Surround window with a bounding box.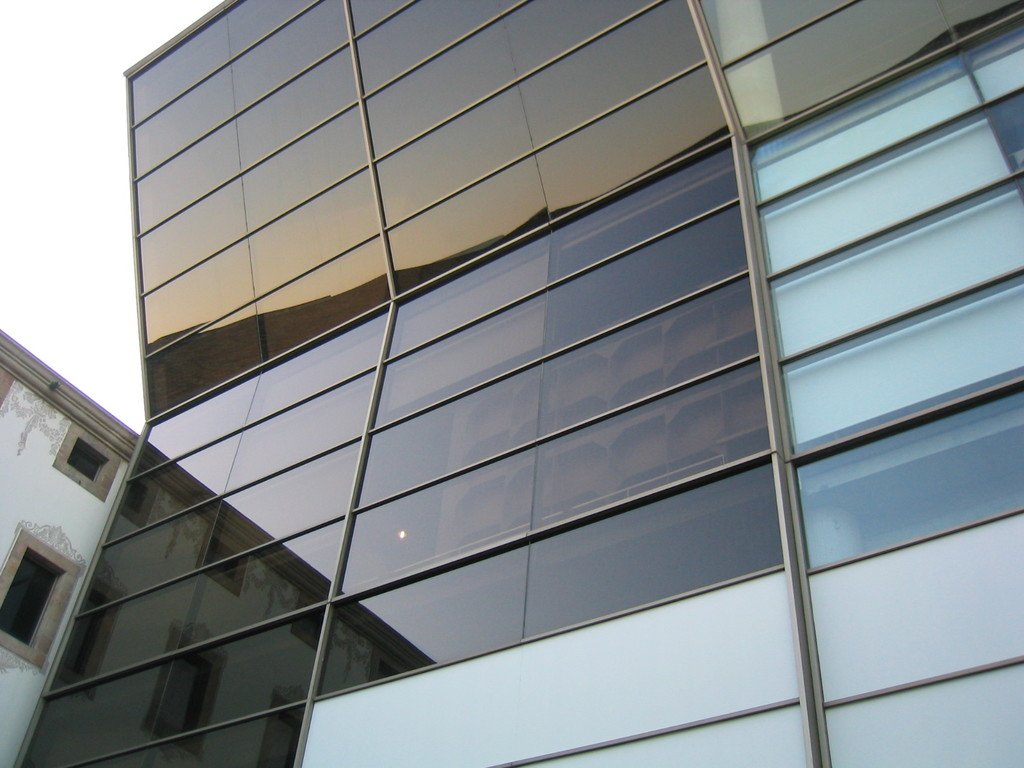
{"left": 53, "top": 428, "right": 115, "bottom": 492}.
